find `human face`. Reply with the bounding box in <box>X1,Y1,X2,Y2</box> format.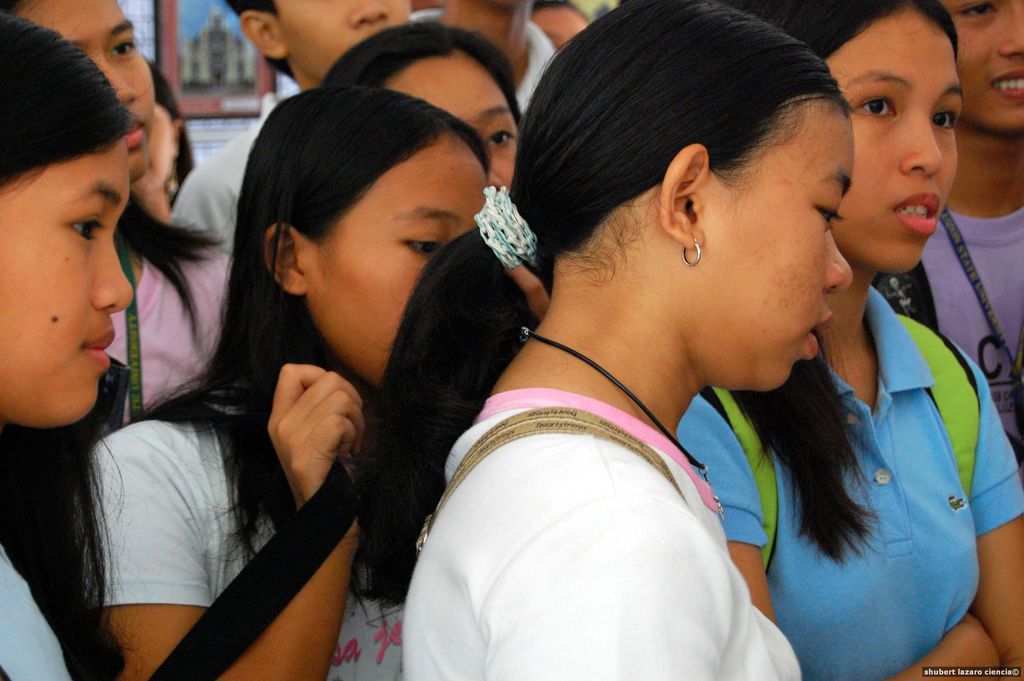
<box>15,0,152,181</box>.
